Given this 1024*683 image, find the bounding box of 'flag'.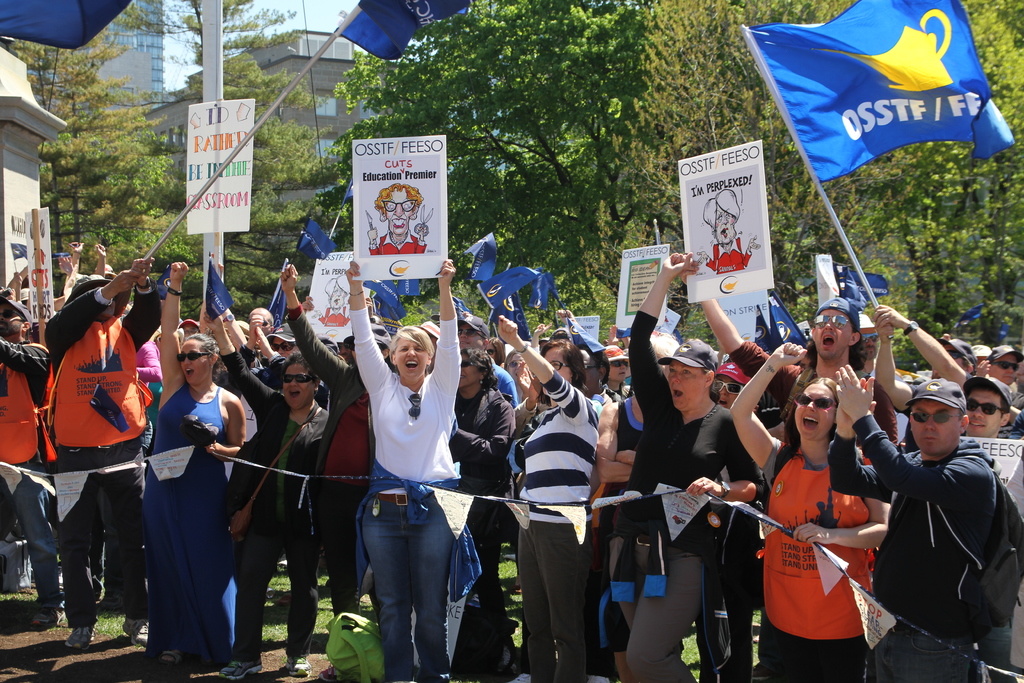
344 13 423 59.
